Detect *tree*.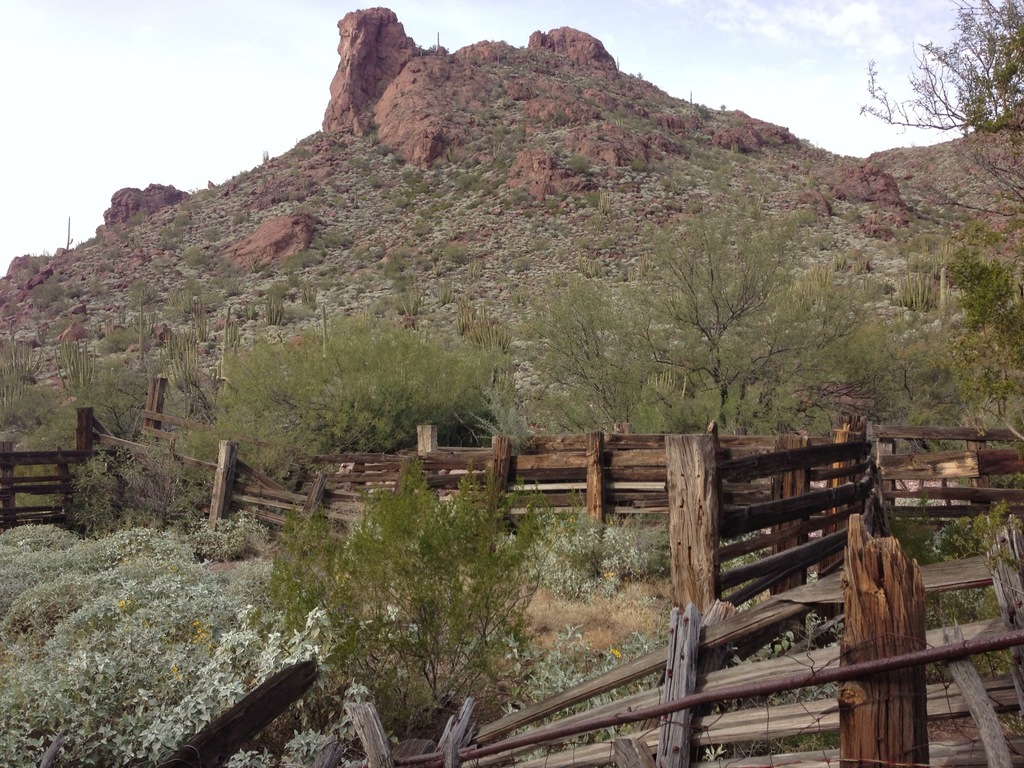
Detected at {"x1": 847, "y1": 0, "x2": 998, "y2": 653}.
